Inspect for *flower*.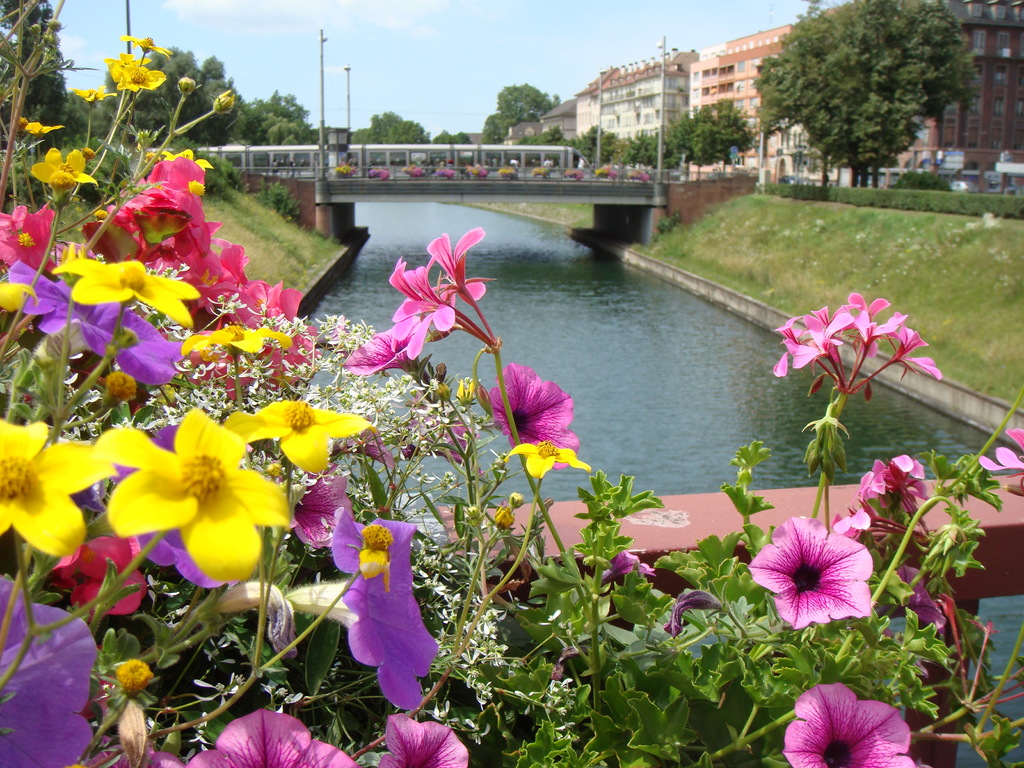
Inspection: 108 51 148 67.
